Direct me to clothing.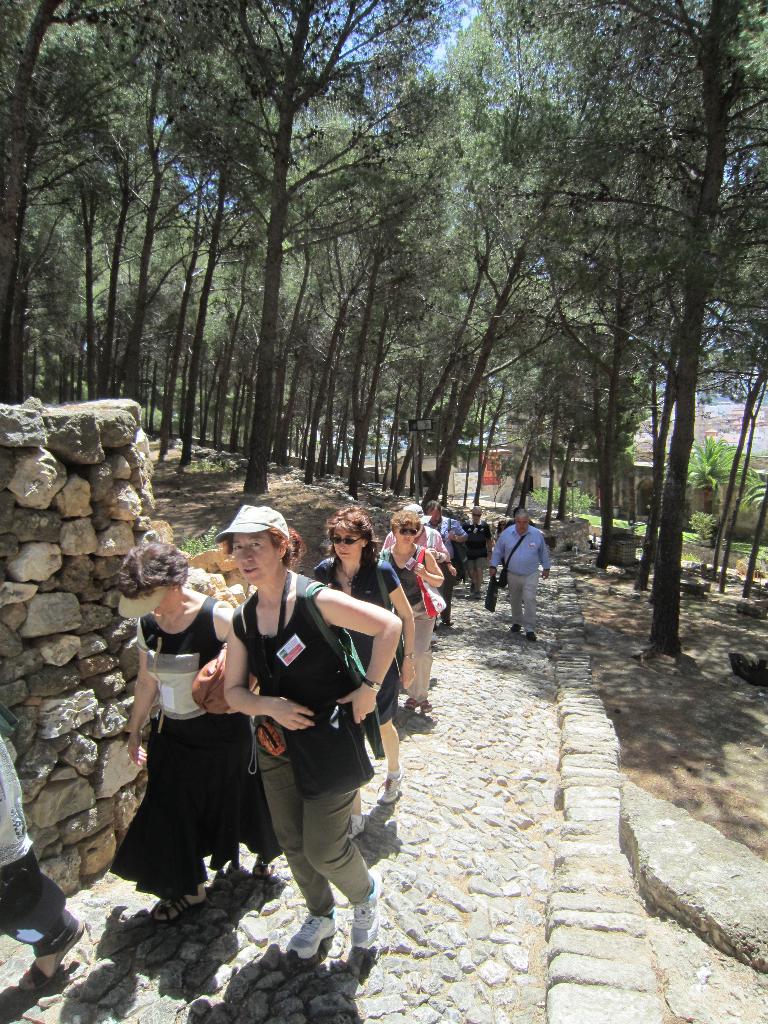
Direction: <bbox>424, 516, 470, 620</bbox>.
